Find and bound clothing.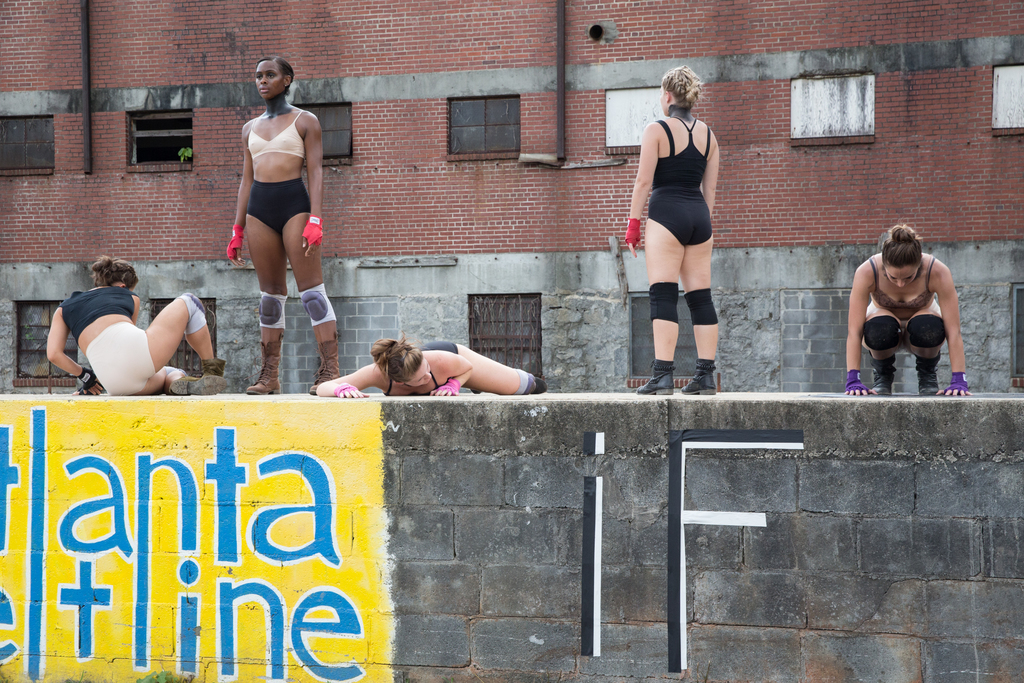
Bound: box(642, 126, 705, 240).
